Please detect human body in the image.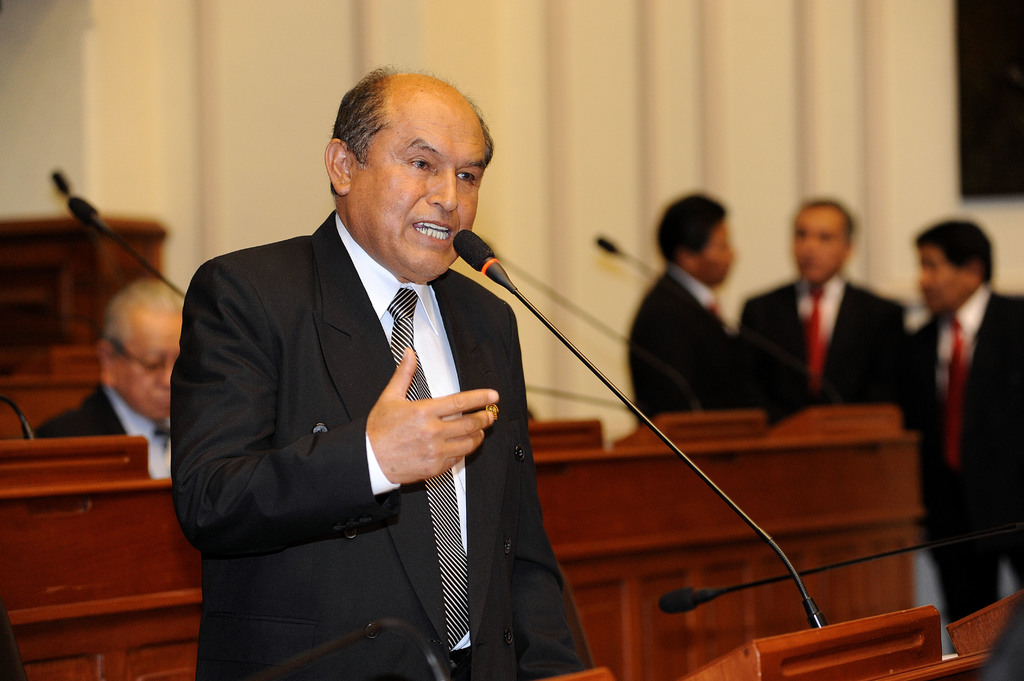
crop(732, 198, 908, 401).
